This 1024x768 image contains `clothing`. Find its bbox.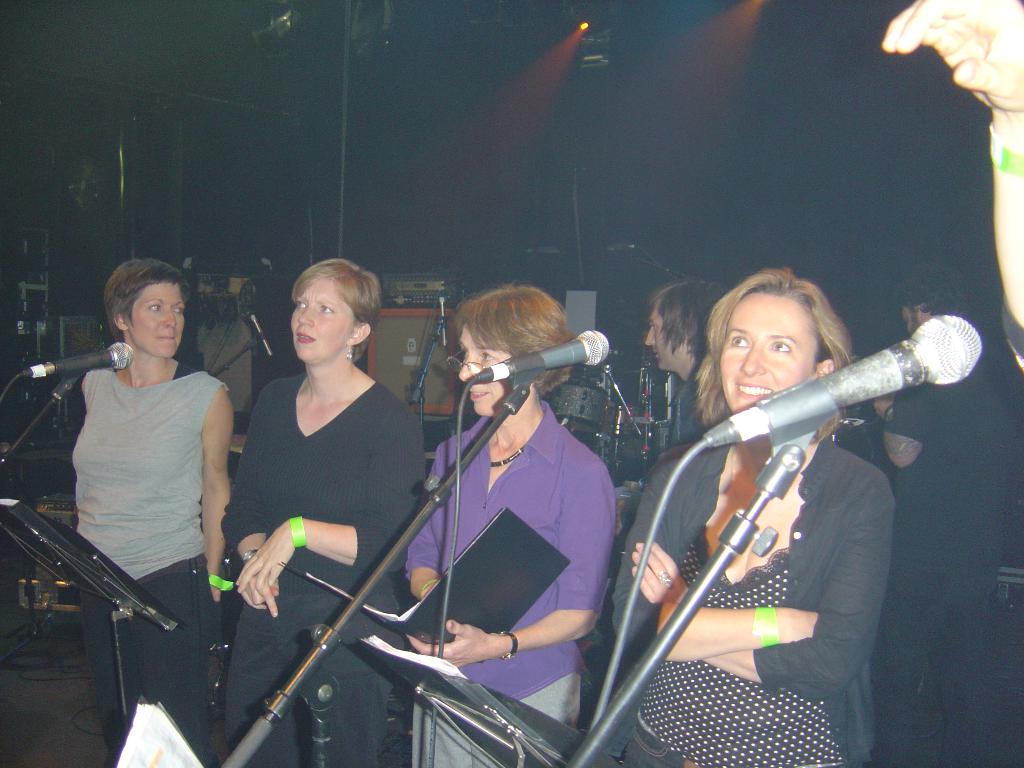
<bbox>618, 360, 707, 474</bbox>.
